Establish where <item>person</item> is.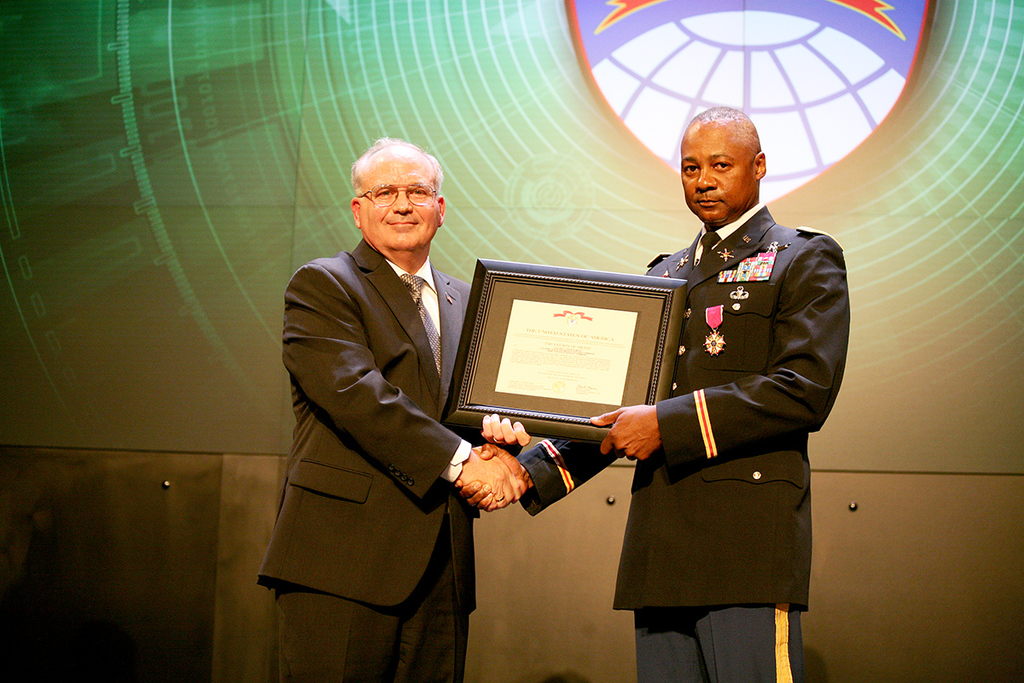
Established at select_region(594, 98, 836, 681).
